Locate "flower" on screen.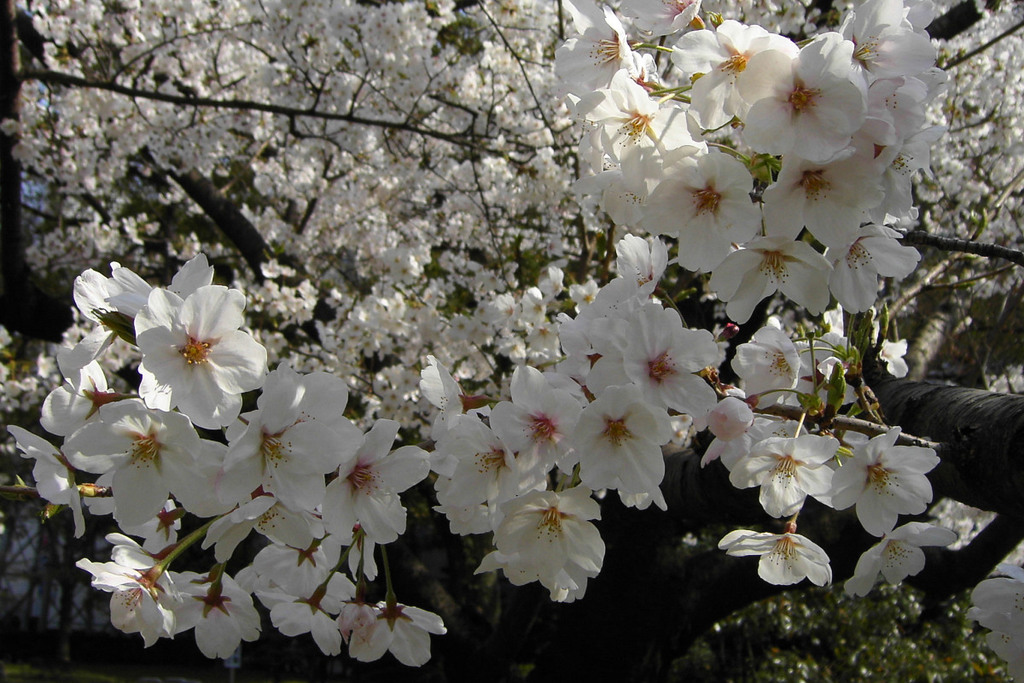
On screen at 545, 294, 639, 371.
